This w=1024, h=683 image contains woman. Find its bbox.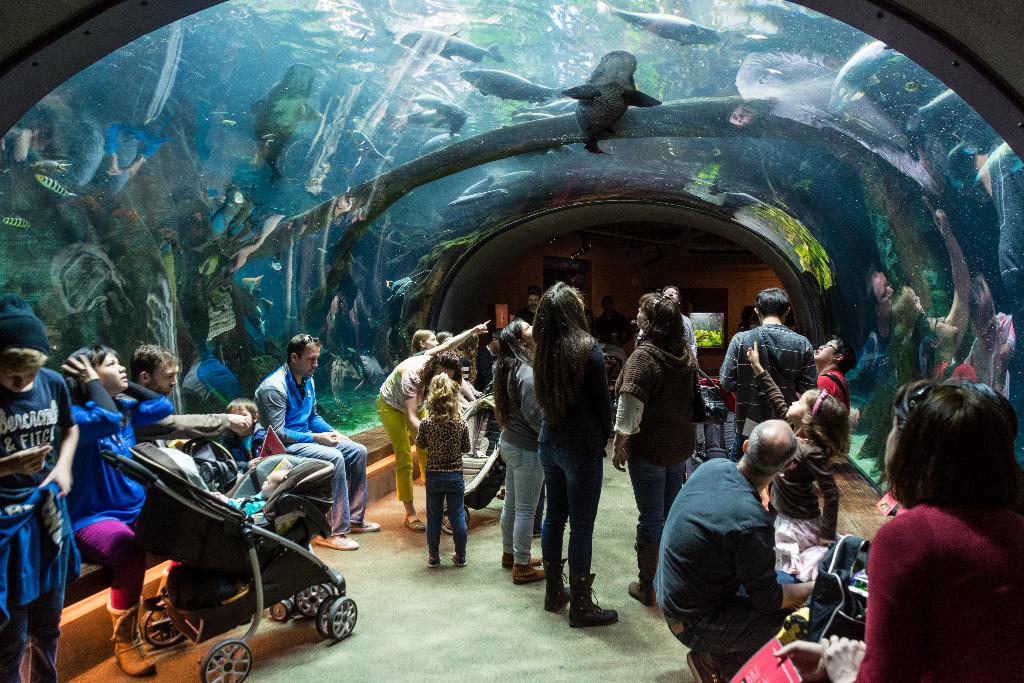
l=618, t=287, r=703, b=605.
